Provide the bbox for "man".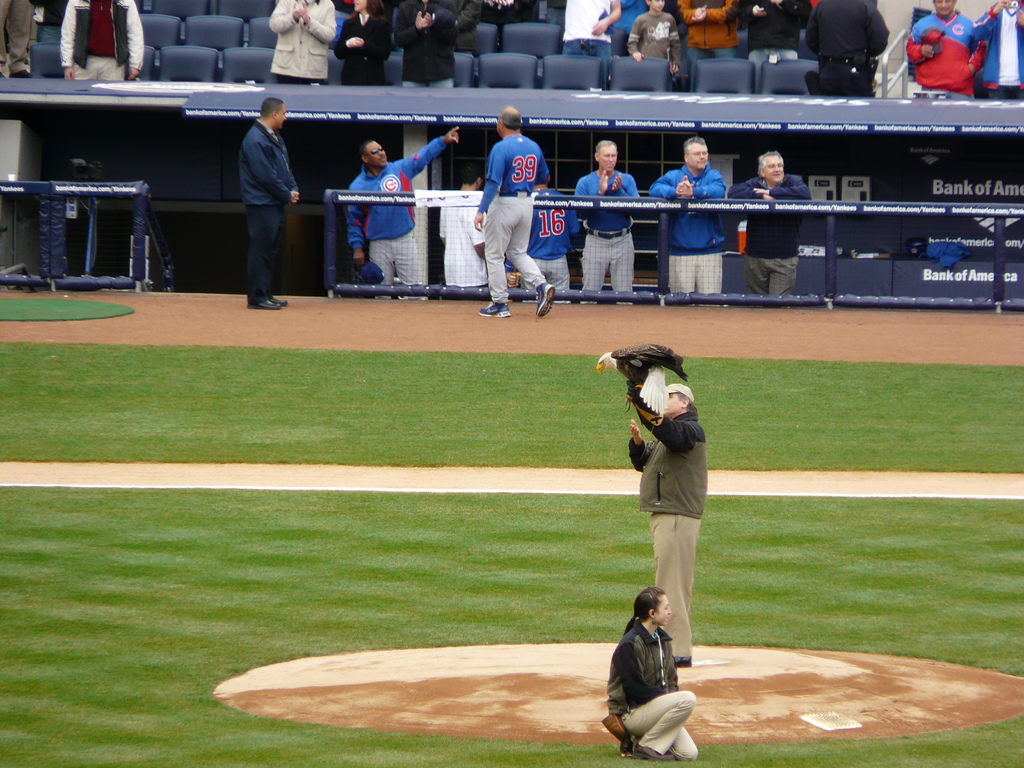
(left=473, top=103, right=561, bottom=317).
